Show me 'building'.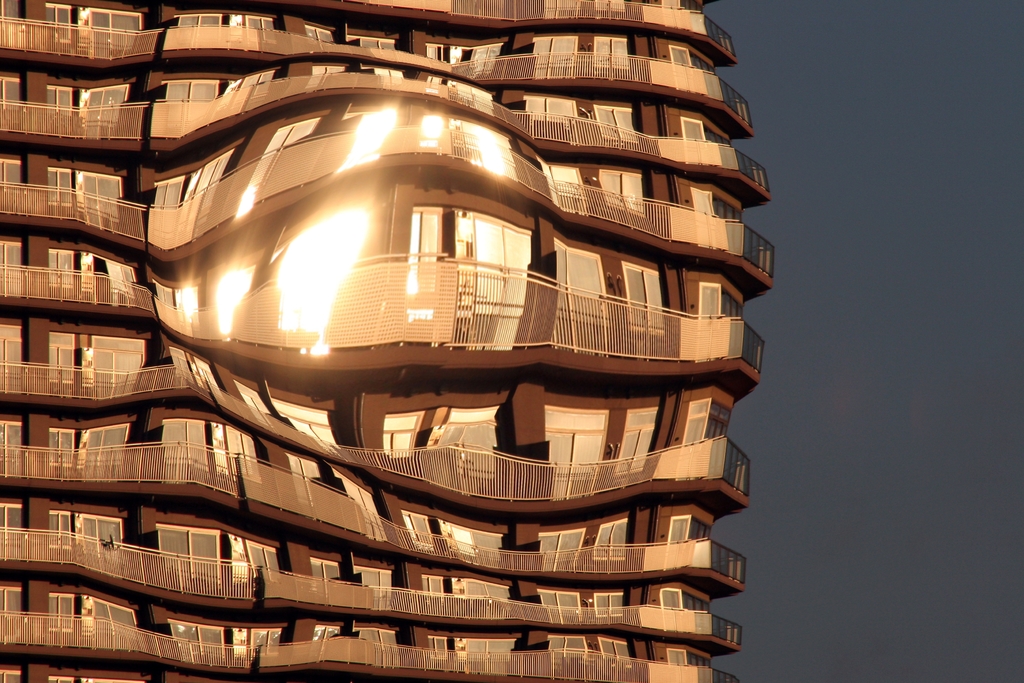
'building' is here: {"left": 0, "top": 0, "right": 777, "bottom": 682}.
